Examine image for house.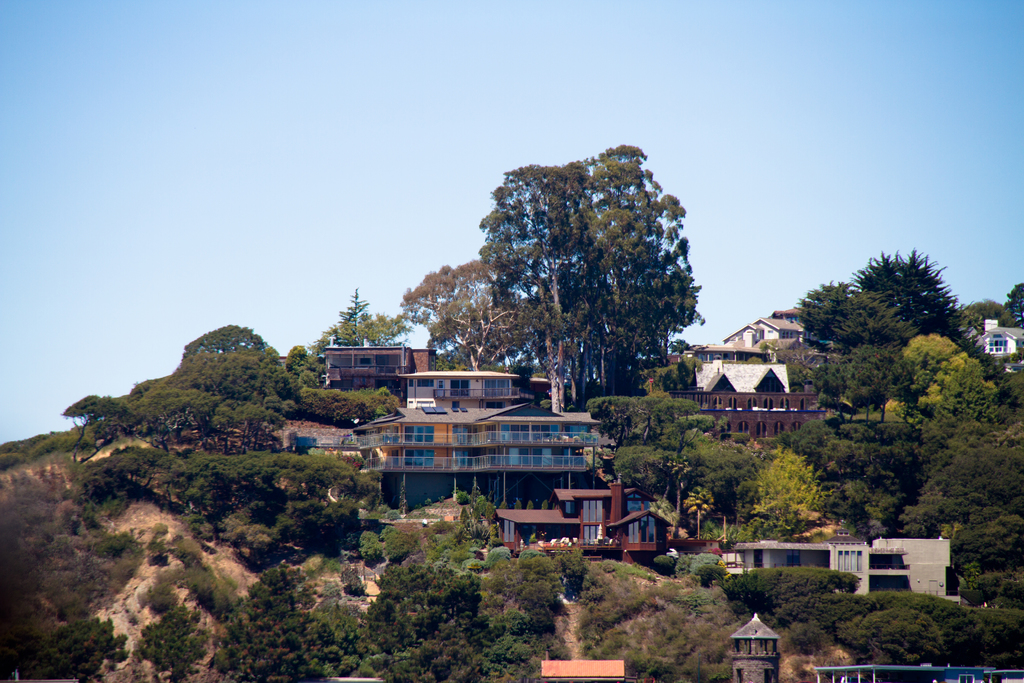
Examination result: {"left": 708, "top": 310, "right": 800, "bottom": 361}.
